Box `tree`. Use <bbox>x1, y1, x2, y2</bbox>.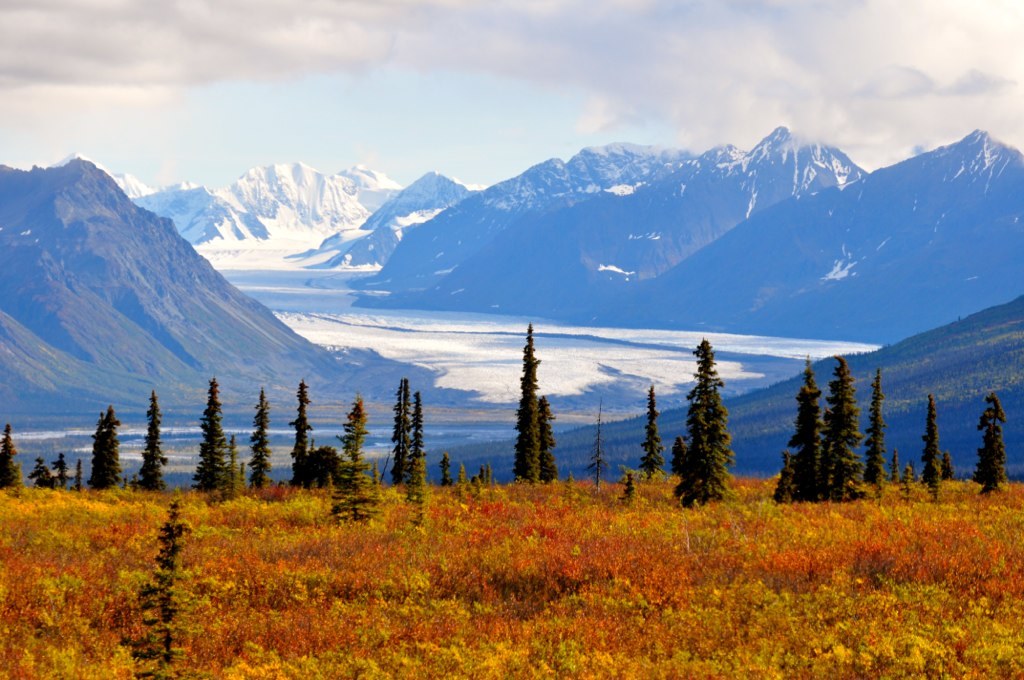
<bbox>289, 381, 313, 483</bbox>.
